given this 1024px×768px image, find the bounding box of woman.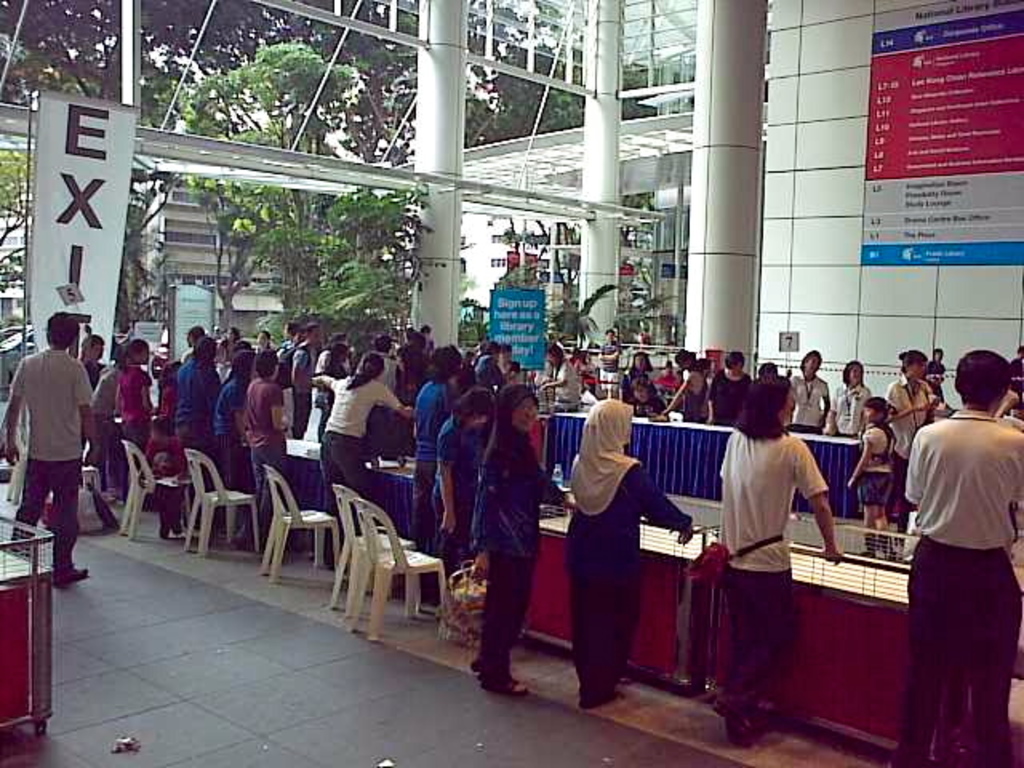
(885,346,938,546).
